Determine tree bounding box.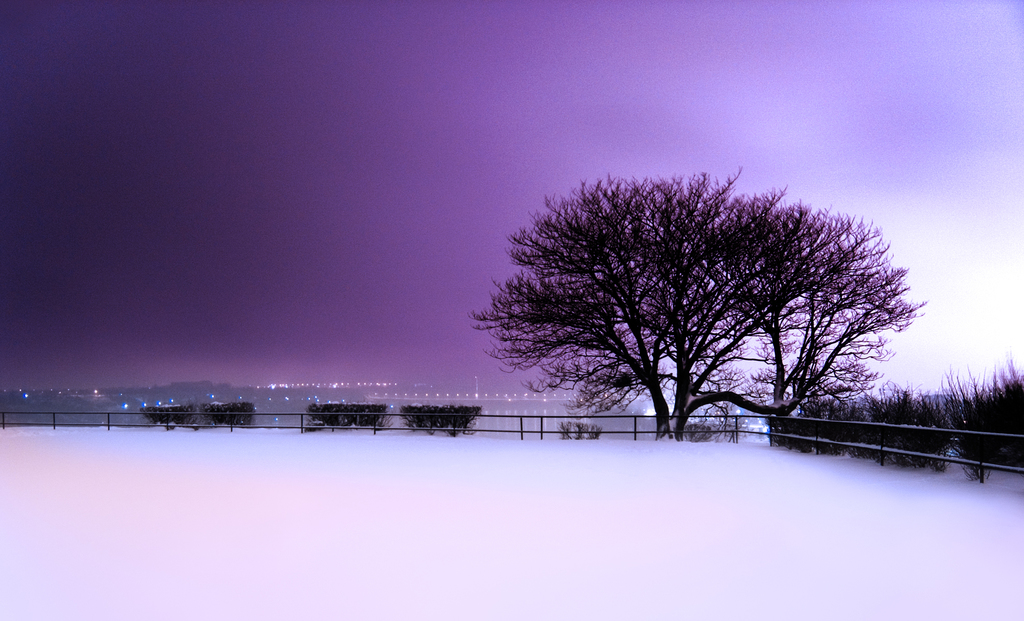
Determined: l=459, t=172, r=926, b=436.
